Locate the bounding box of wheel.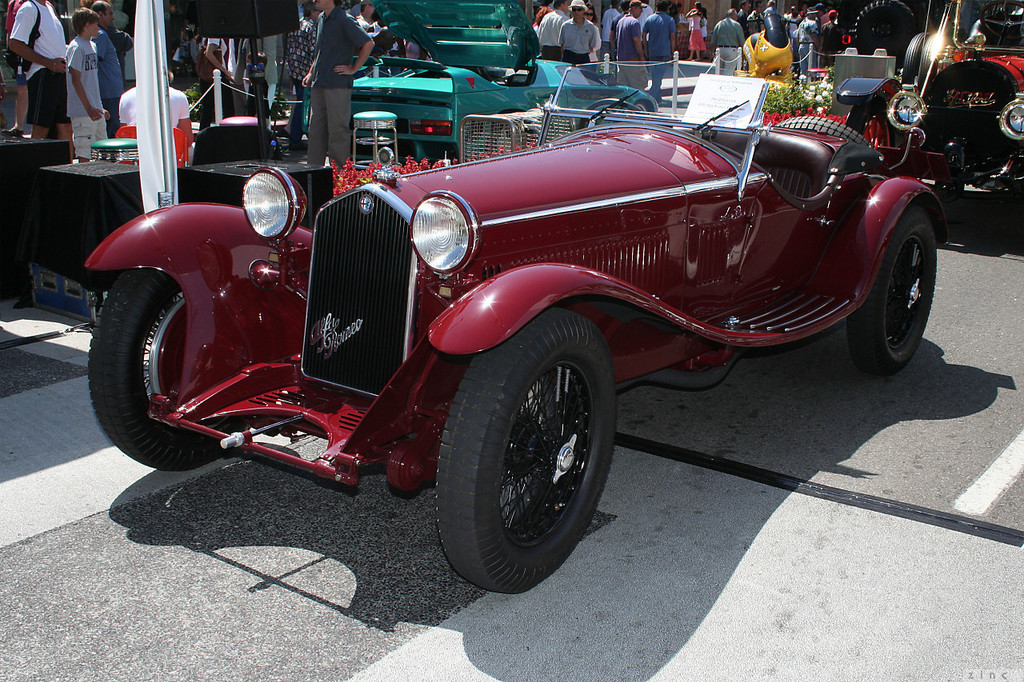
Bounding box: left=848, top=205, right=937, bottom=377.
